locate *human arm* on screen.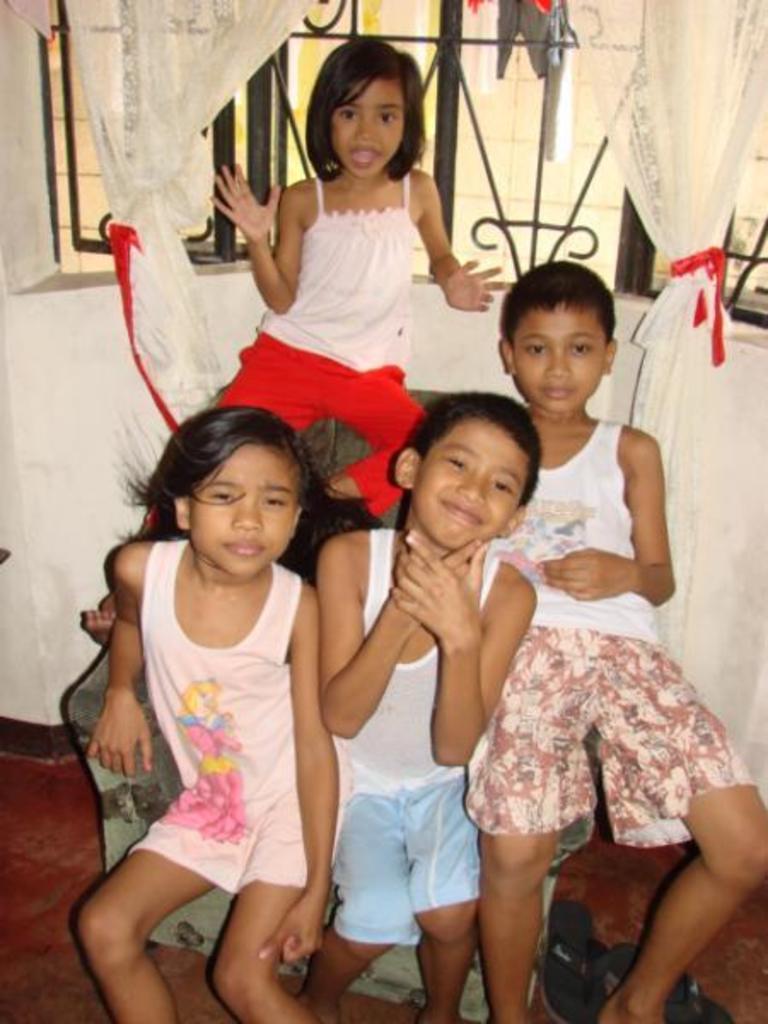
On screen at <region>92, 541, 154, 787</region>.
